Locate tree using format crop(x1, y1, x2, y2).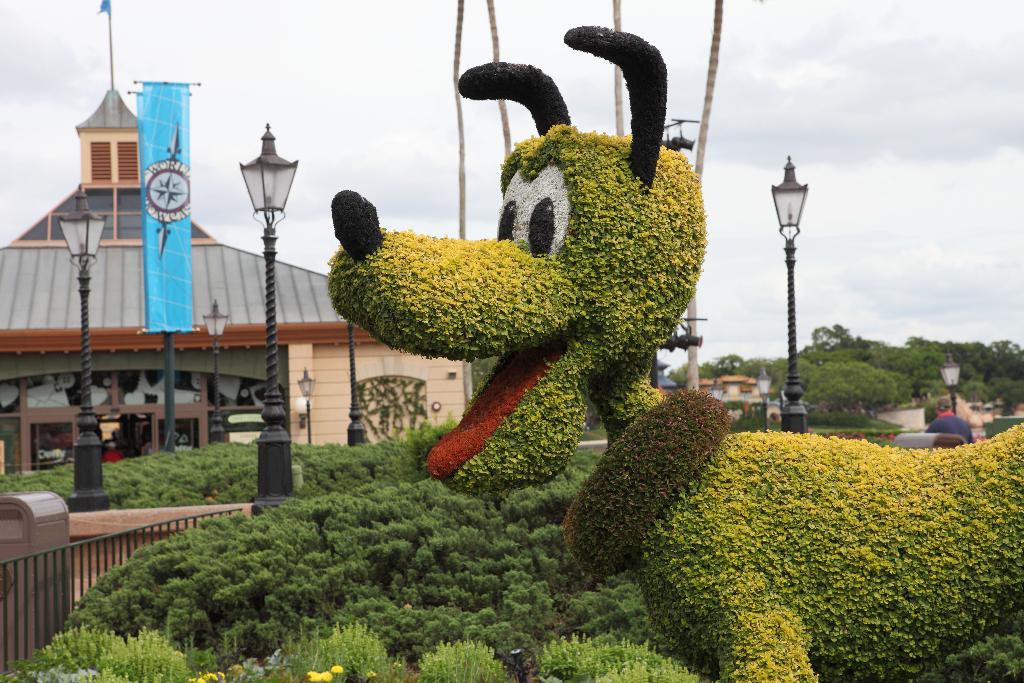
crop(895, 329, 1022, 420).
